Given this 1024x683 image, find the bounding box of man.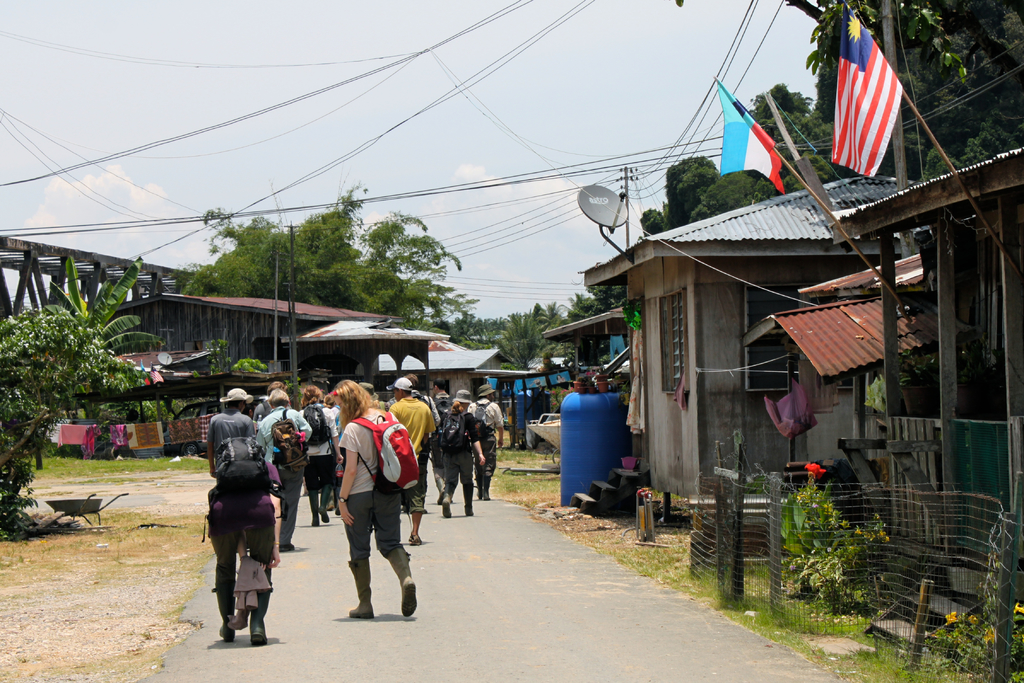
(left=428, top=370, right=455, bottom=494).
